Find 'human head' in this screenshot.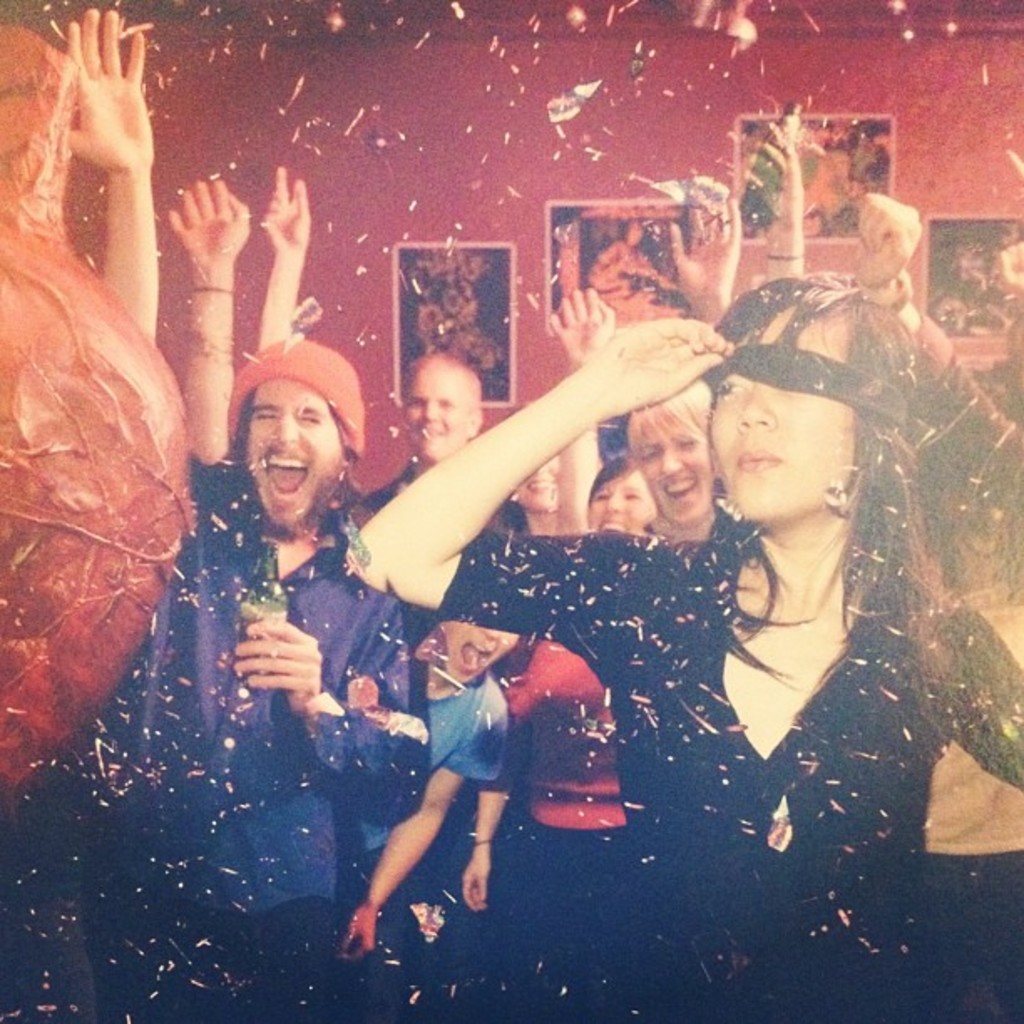
The bounding box for 'human head' is [left=510, top=452, right=557, bottom=517].
